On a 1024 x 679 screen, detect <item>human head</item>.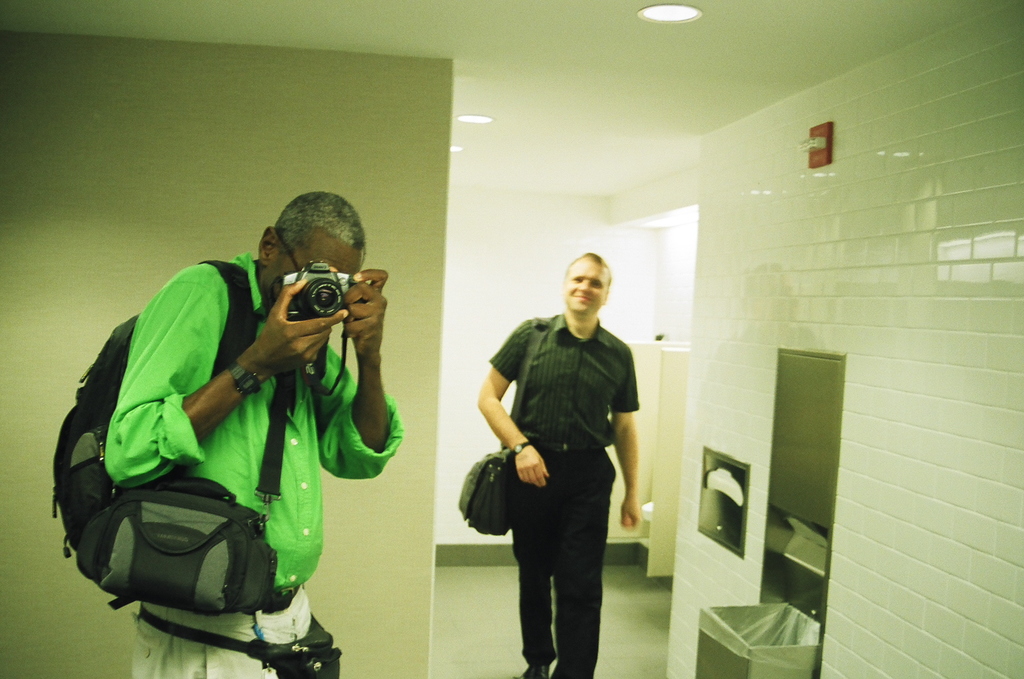
box(255, 191, 368, 319).
